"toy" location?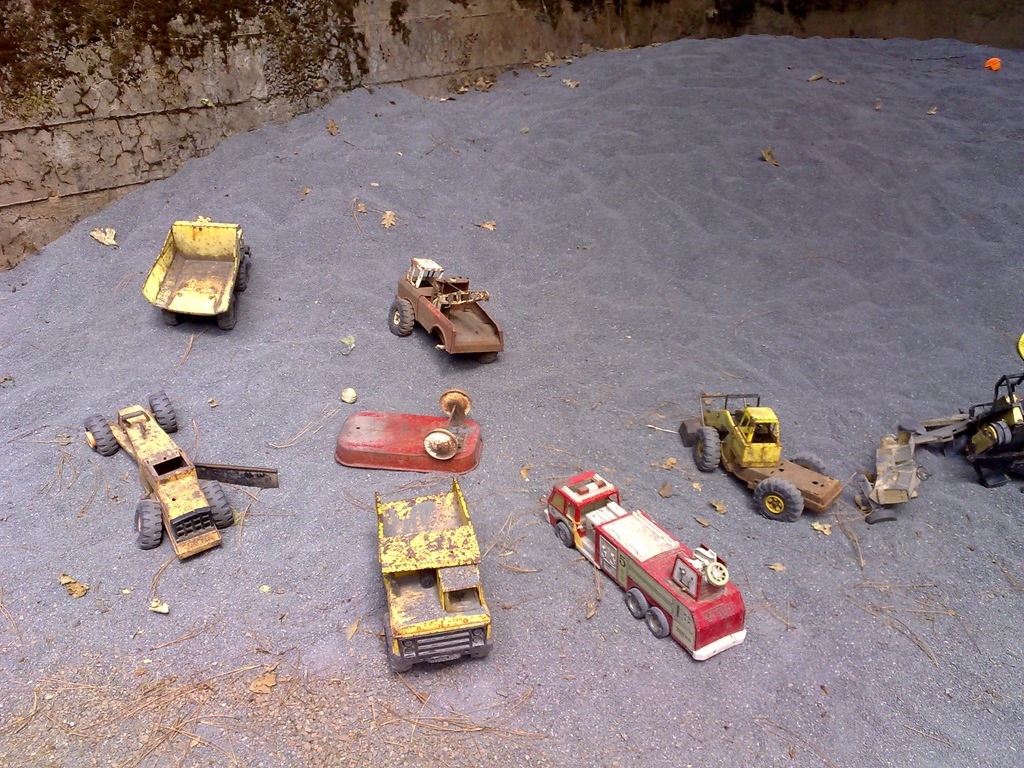
141:214:251:331
